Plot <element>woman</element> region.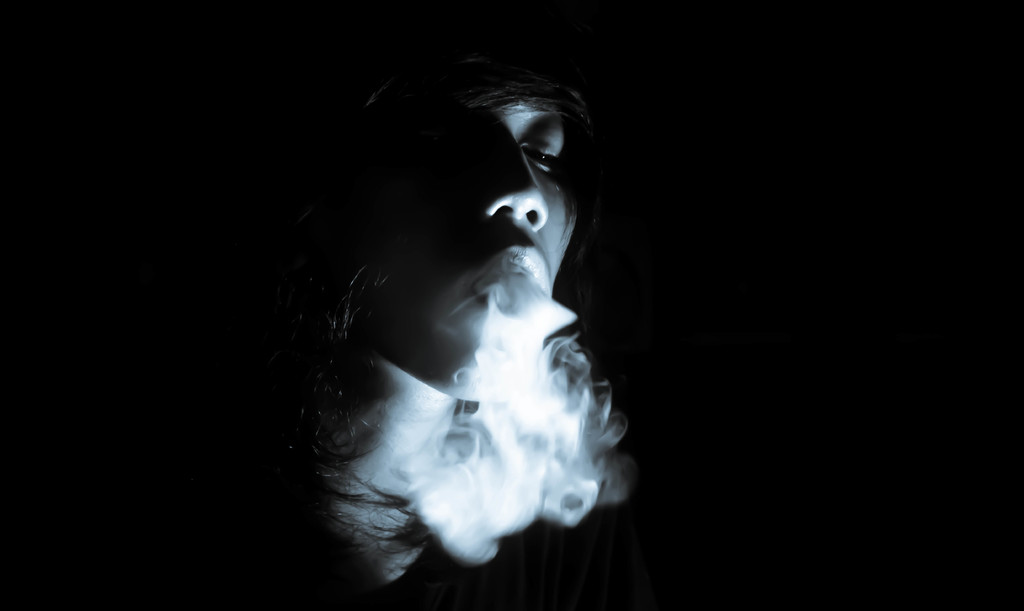
Plotted at pyautogui.locateOnScreen(266, 33, 602, 610).
